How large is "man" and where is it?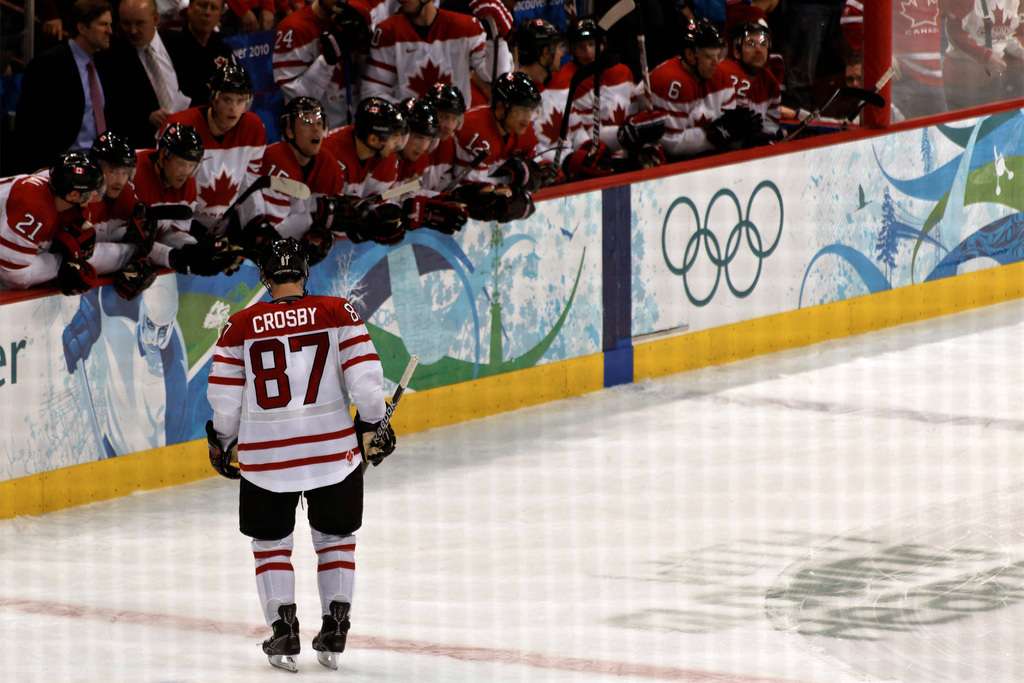
Bounding box: <box>507,17,609,186</box>.
